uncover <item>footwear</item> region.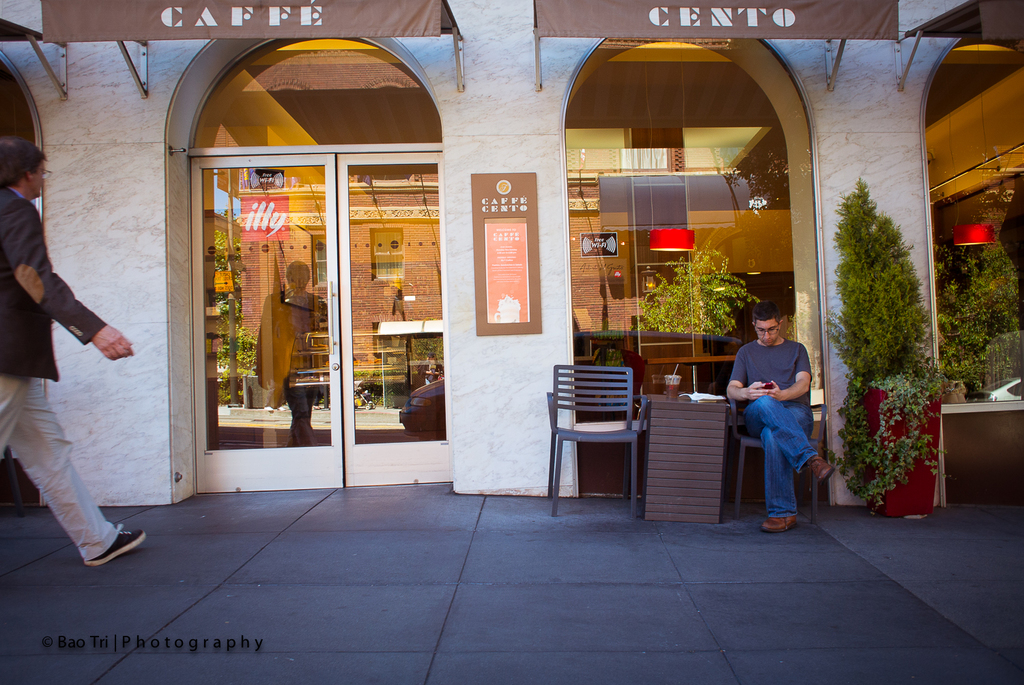
Uncovered: rect(757, 514, 801, 536).
